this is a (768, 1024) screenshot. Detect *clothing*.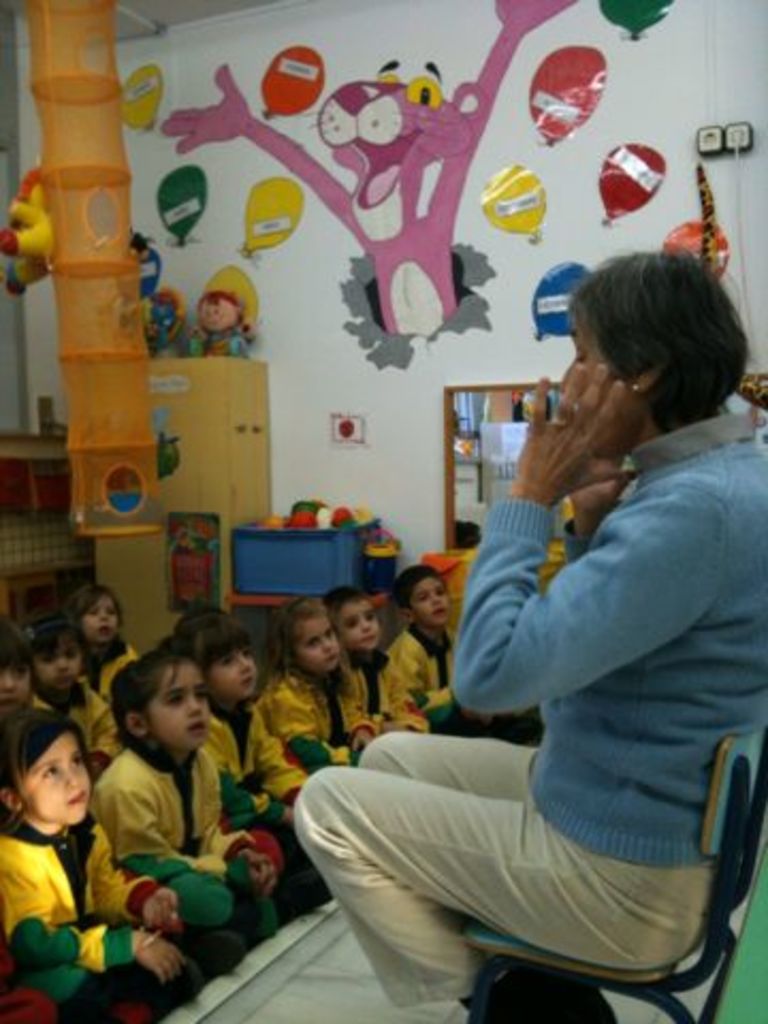
rect(401, 619, 454, 727).
